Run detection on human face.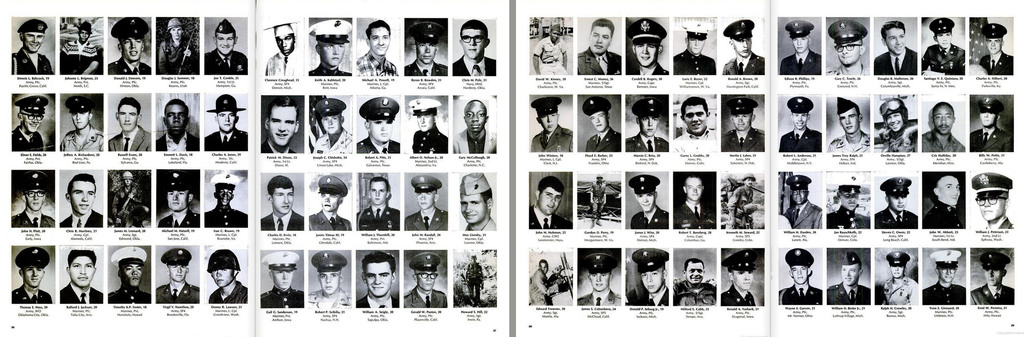
Result: [367,117,392,142].
